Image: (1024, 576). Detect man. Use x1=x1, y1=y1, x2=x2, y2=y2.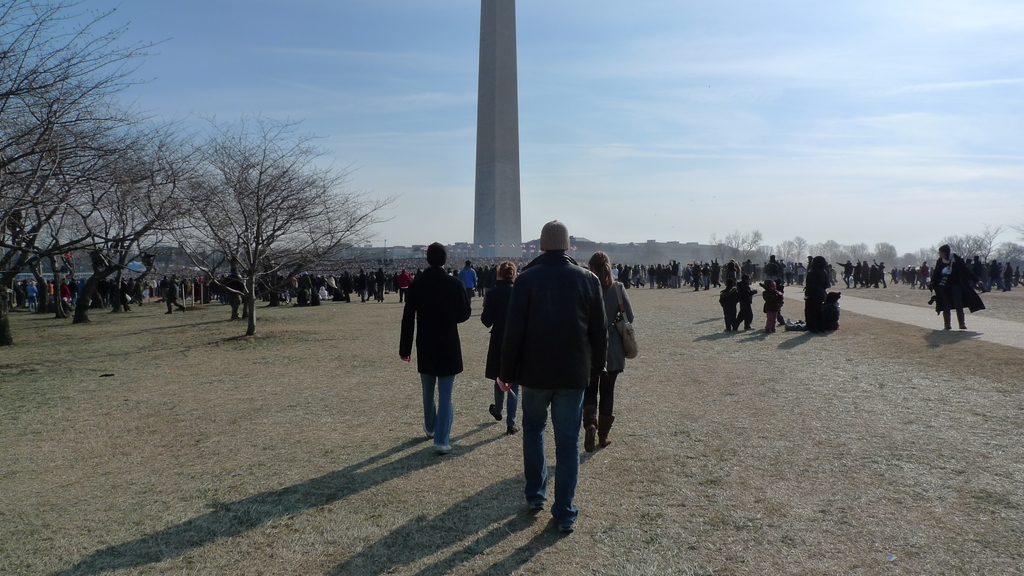
x1=396, y1=238, x2=476, y2=459.
